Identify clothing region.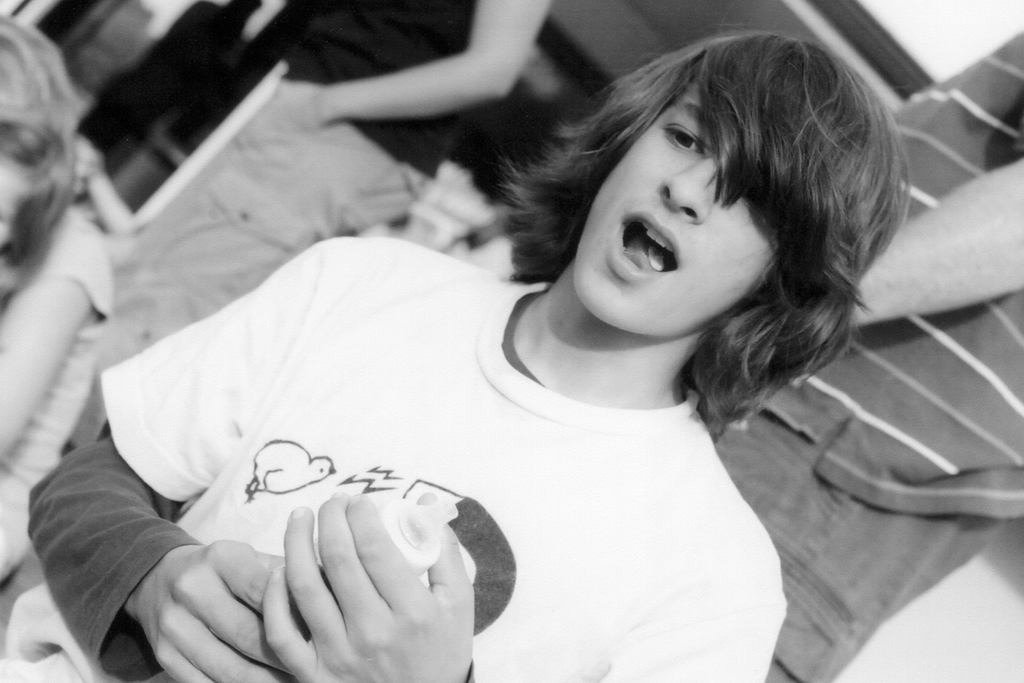
Region: 99,0,259,180.
